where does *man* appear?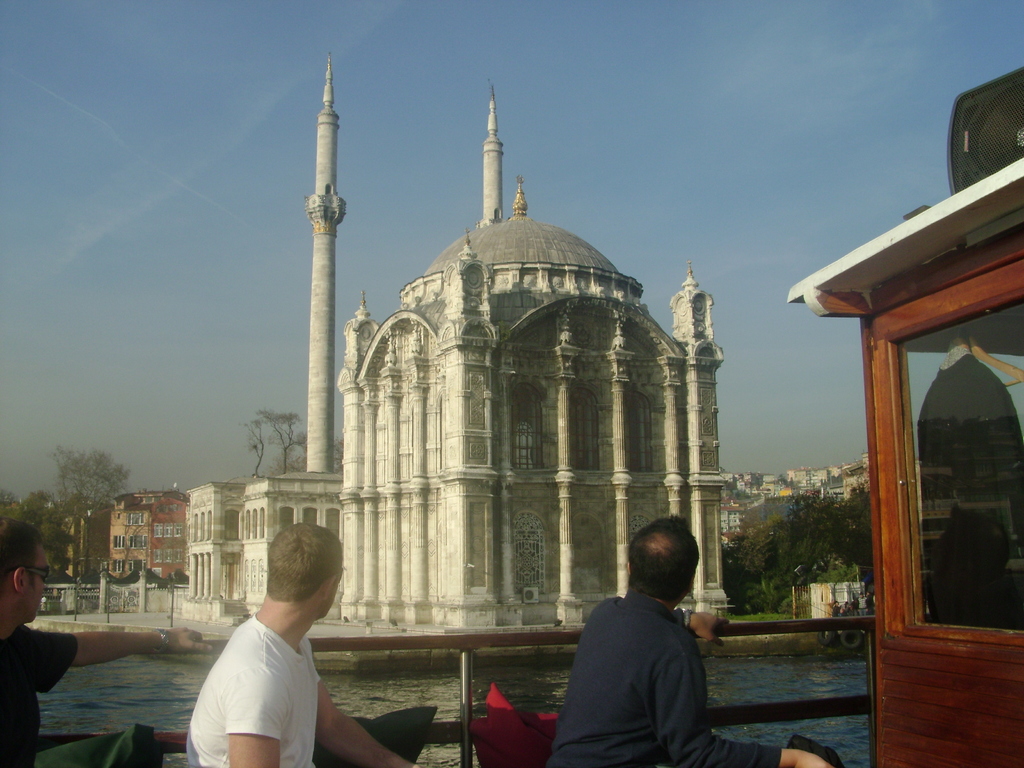
Appears at detection(180, 536, 358, 767).
